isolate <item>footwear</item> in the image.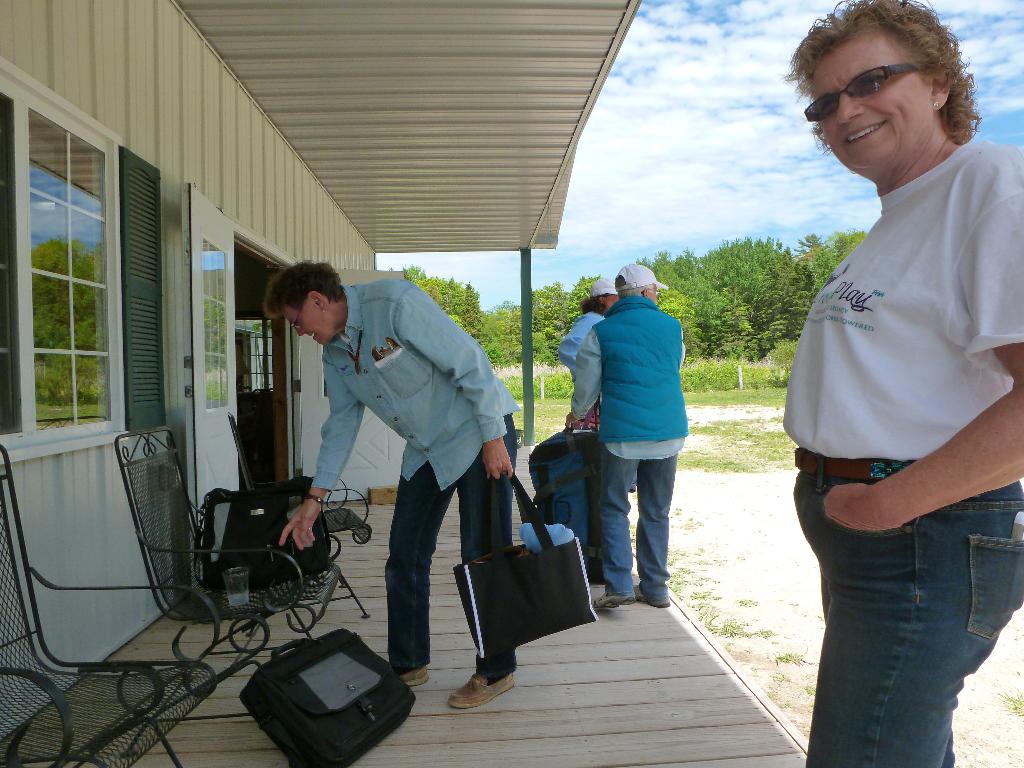
Isolated region: detection(591, 590, 634, 610).
